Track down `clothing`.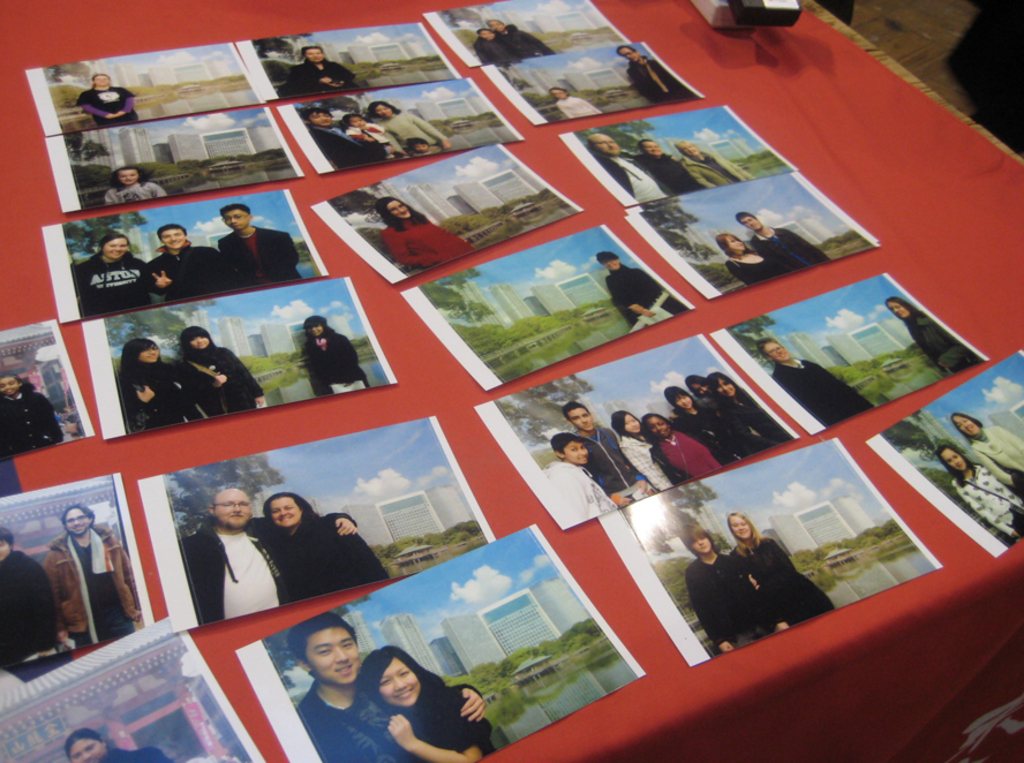
Tracked to [176, 515, 360, 630].
